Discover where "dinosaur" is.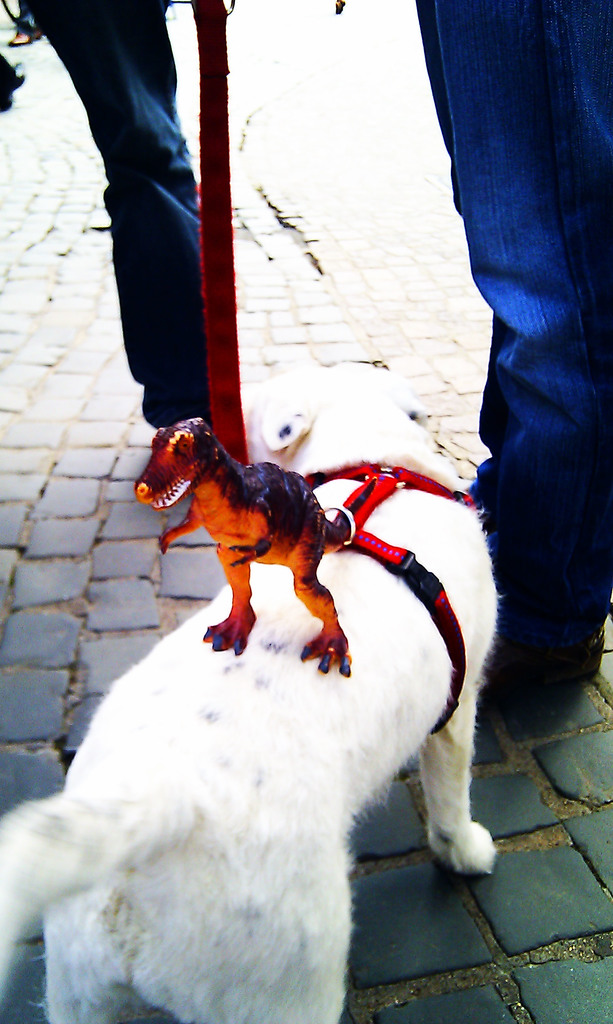
Discovered at [137, 392, 369, 670].
